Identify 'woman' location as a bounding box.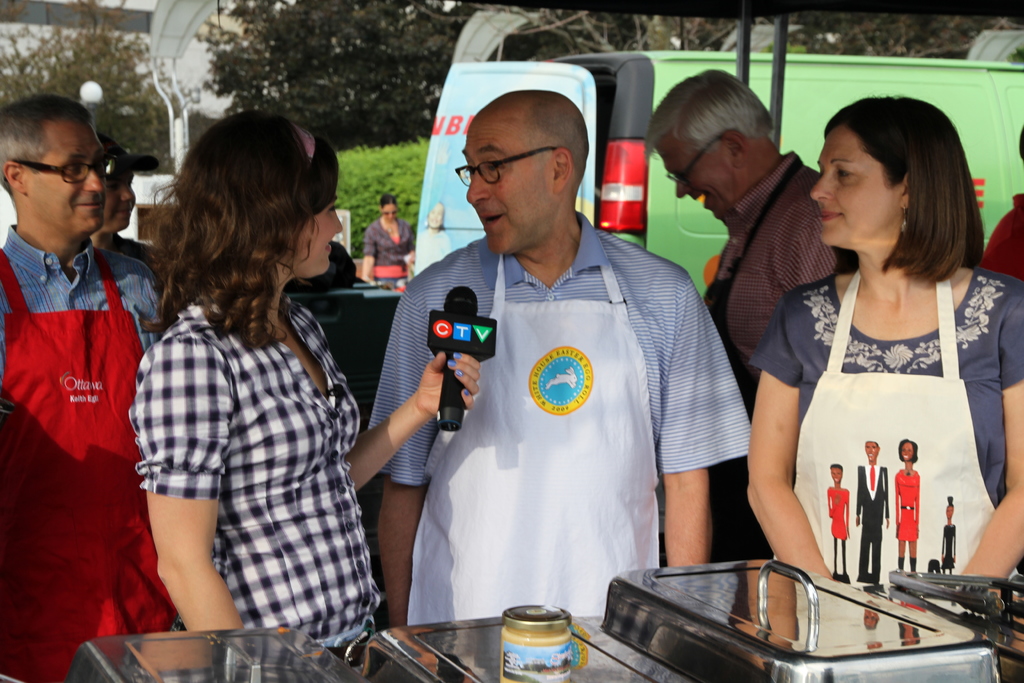
{"left": 733, "top": 97, "right": 1023, "bottom": 575}.
